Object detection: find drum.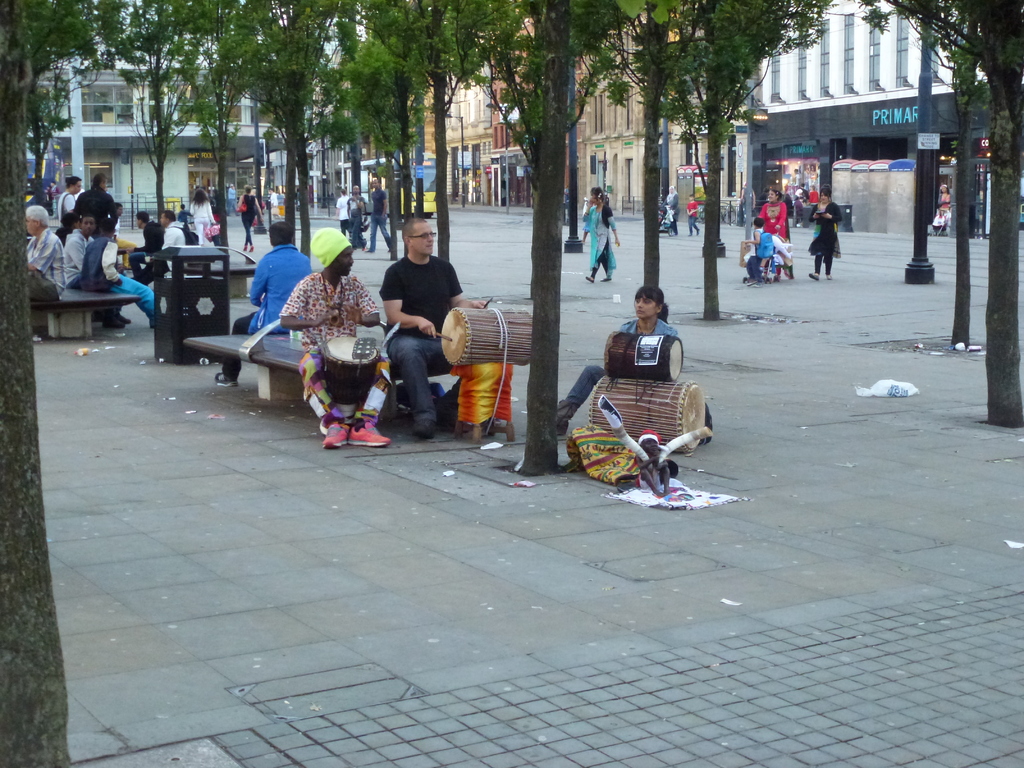
603, 331, 684, 381.
